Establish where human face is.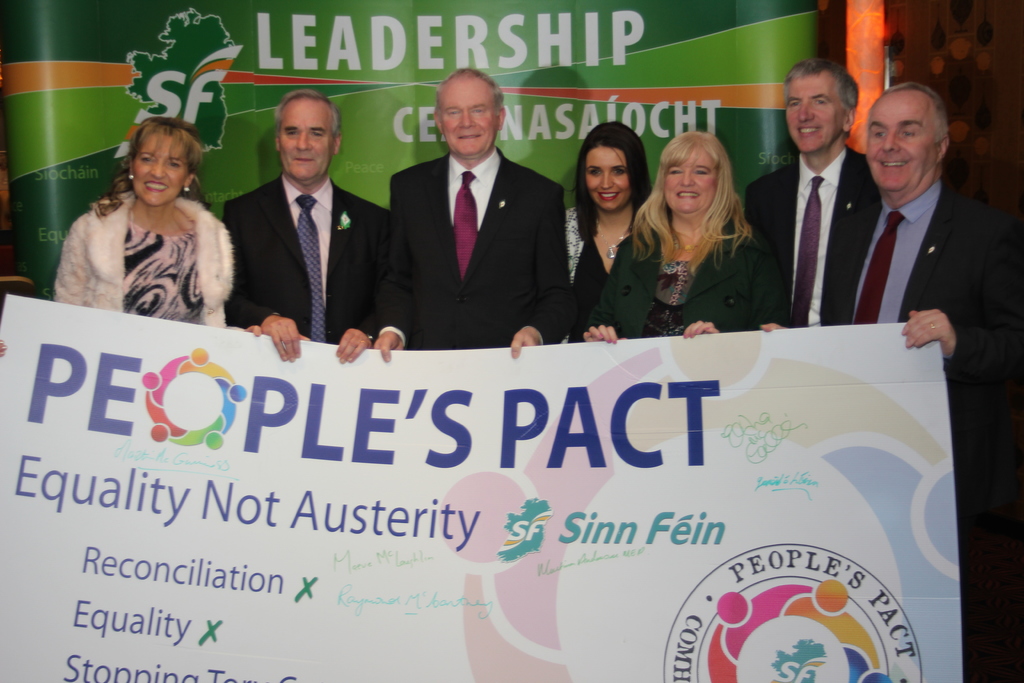
Established at <region>664, 150, 719, 213</region>.
